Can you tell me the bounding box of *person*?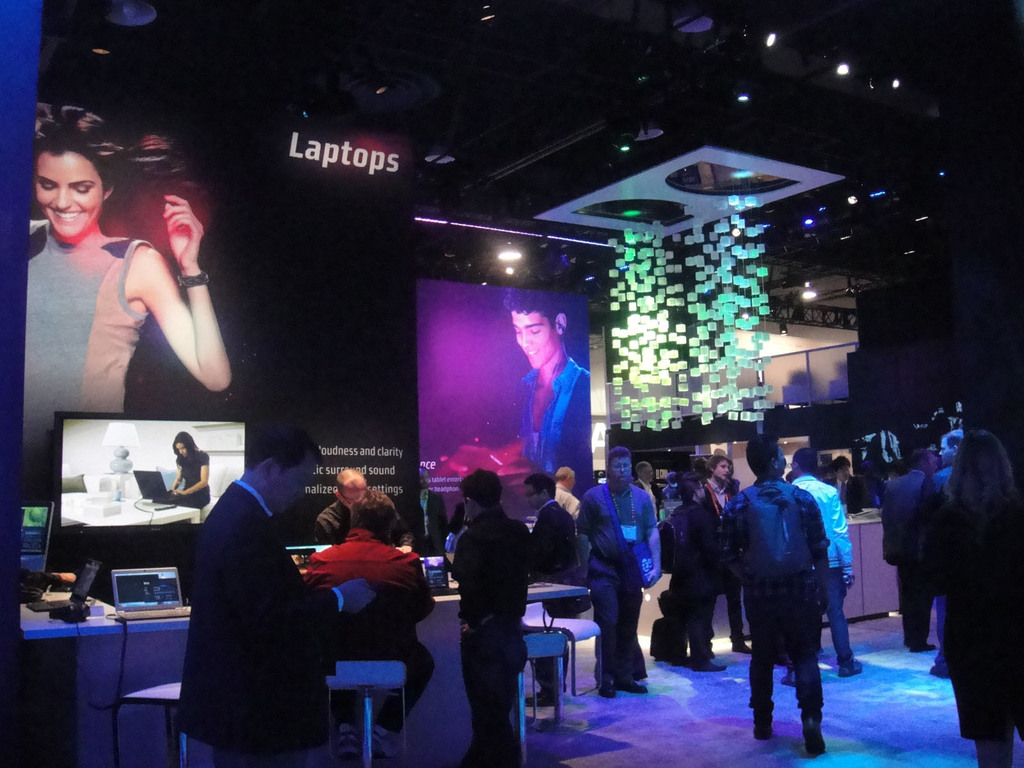
(x1=788, y1=445, x2=862, y2=688).
